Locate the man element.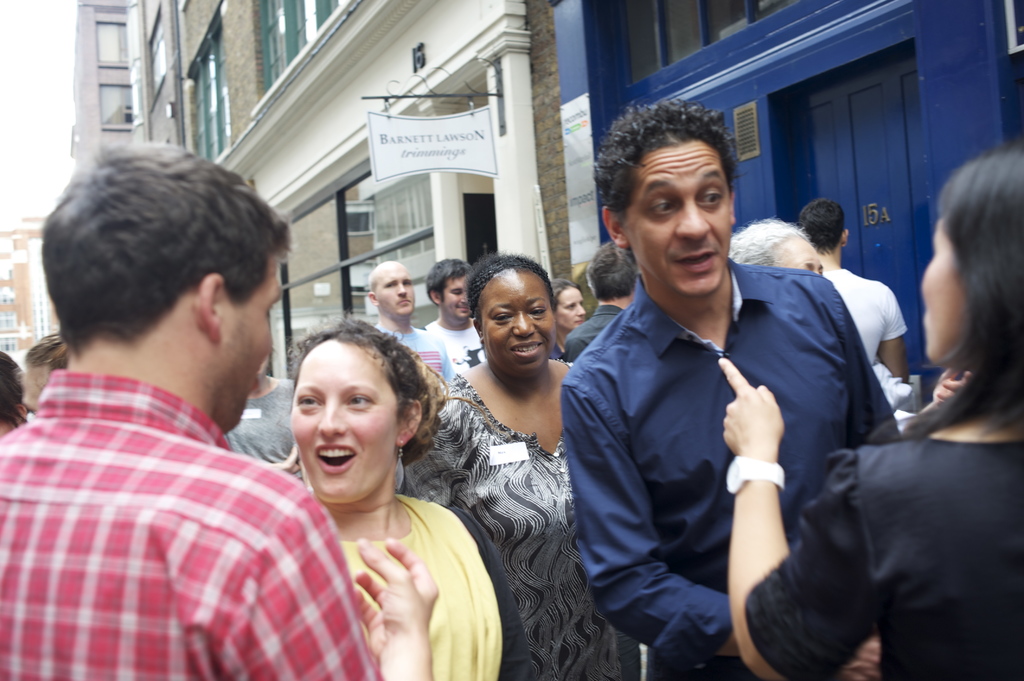
Element bbox: <box>425,259,489,380</box>.
